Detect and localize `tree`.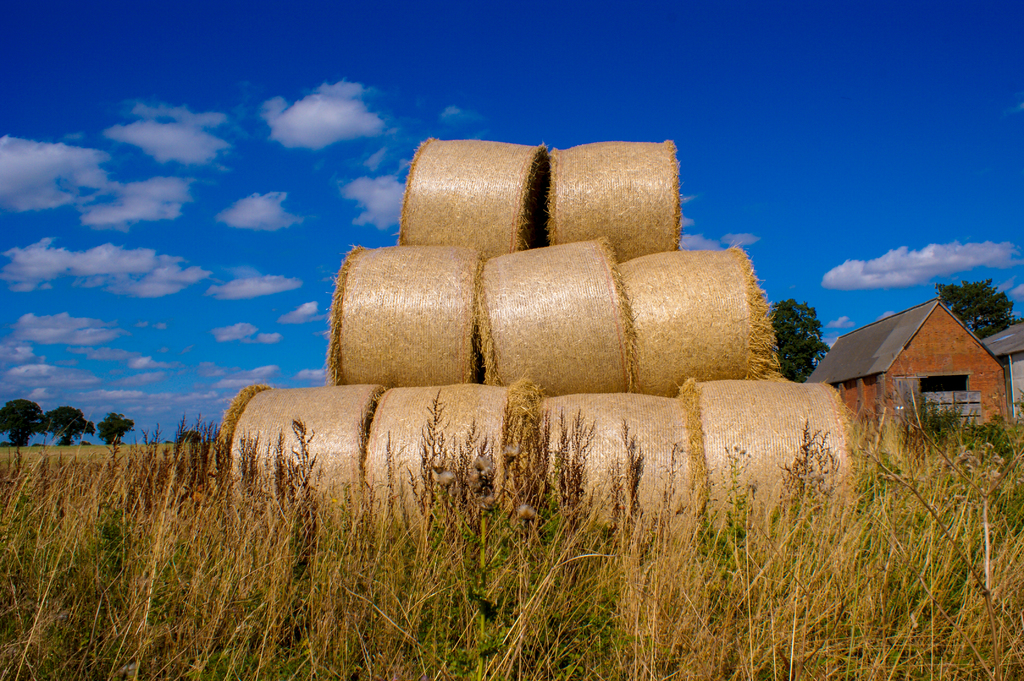
Localized at 47 405 94 446.
